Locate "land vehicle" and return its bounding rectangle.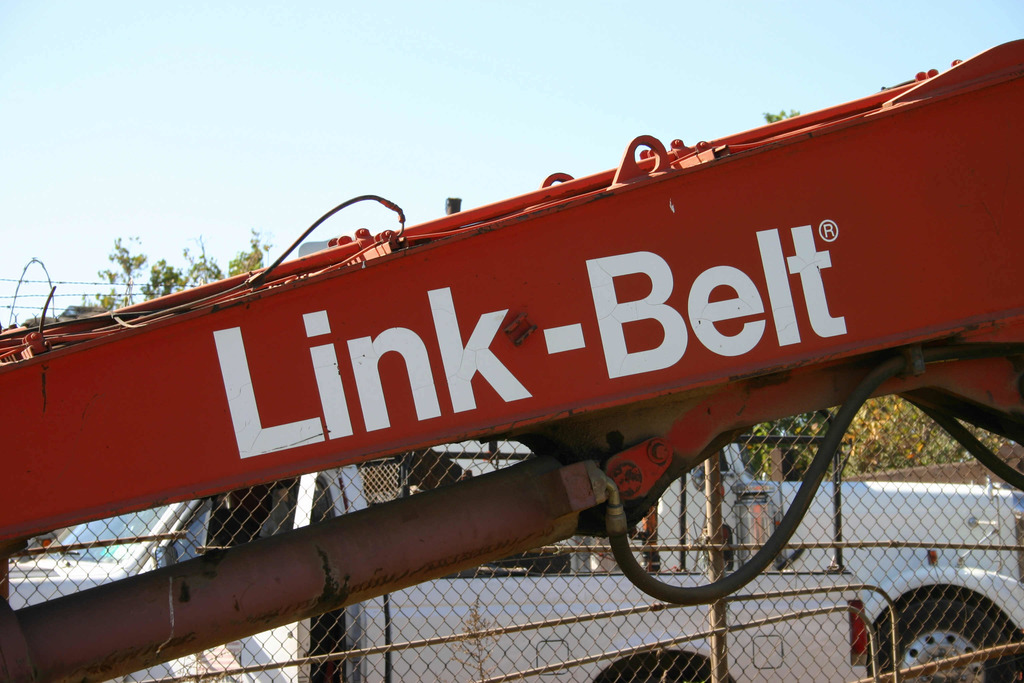
bbox=[0, 35, 1023, 682].
